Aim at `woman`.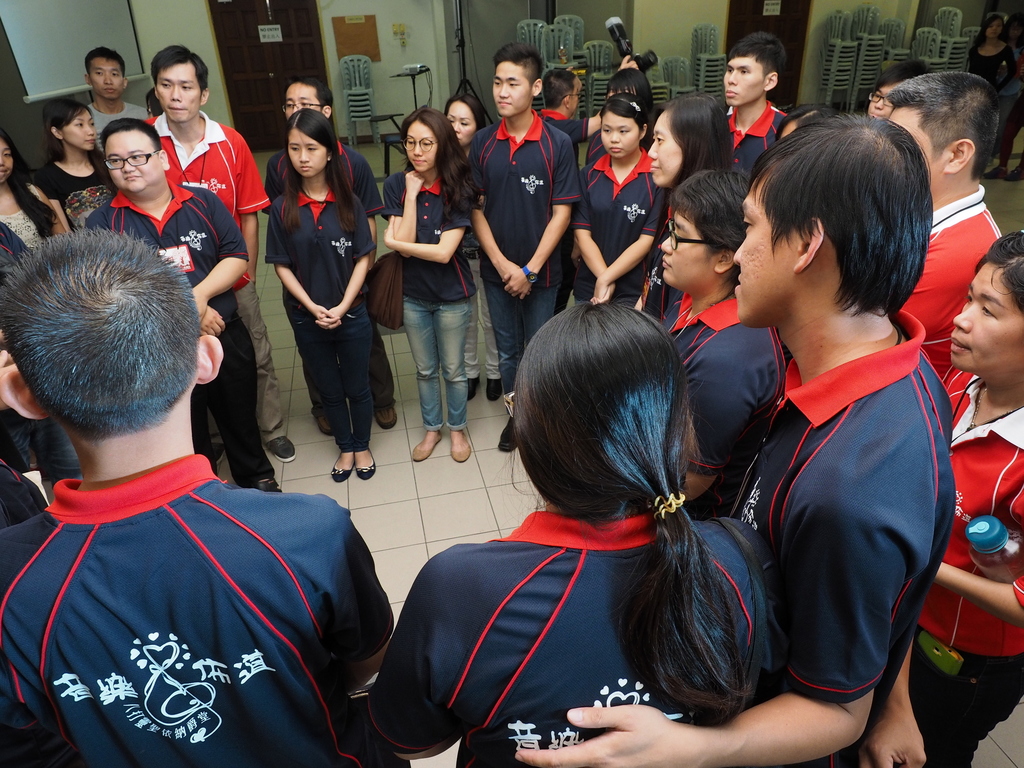
Aimed at [353, 296, 792, 767].
